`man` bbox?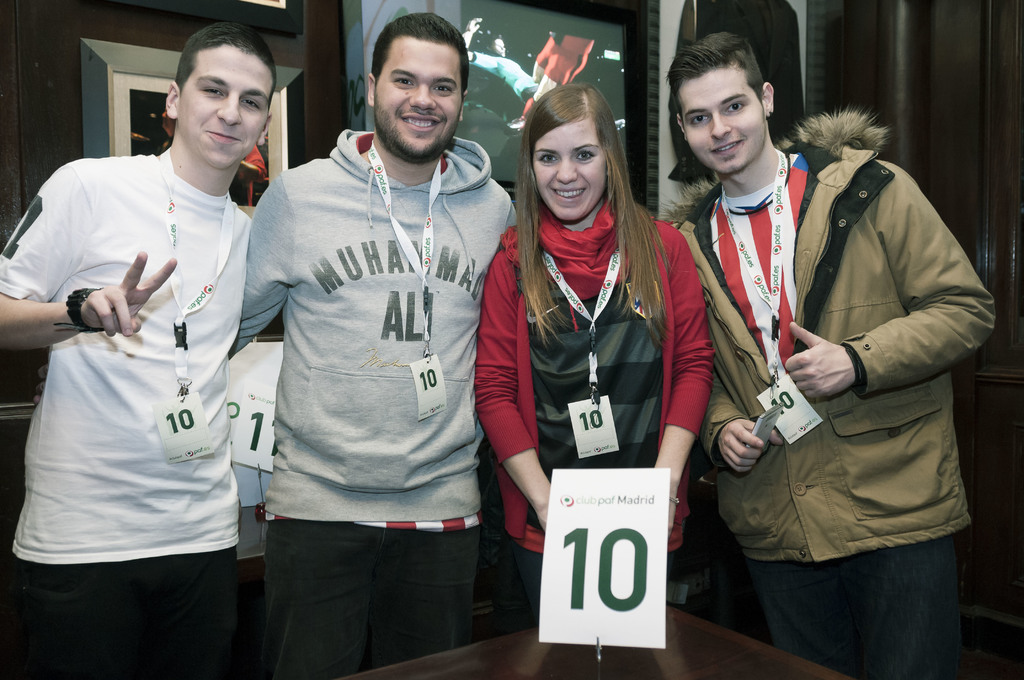
<box>670,31,995,679</box>
